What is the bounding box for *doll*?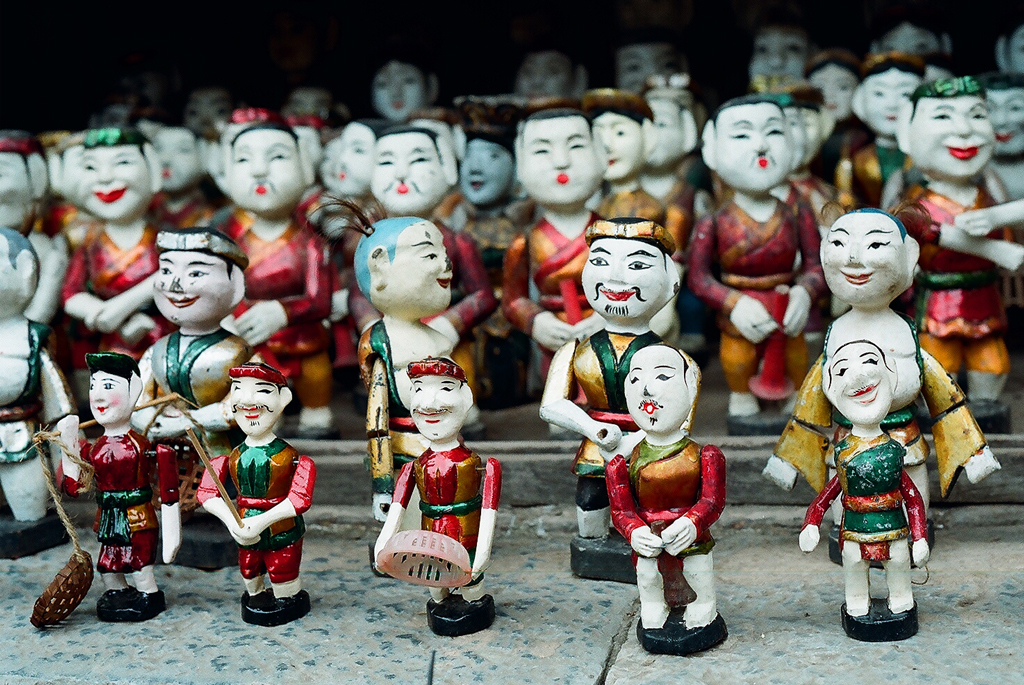
{"x1": 599, "y1": 338, "x2": 727, "y2": 651}.
